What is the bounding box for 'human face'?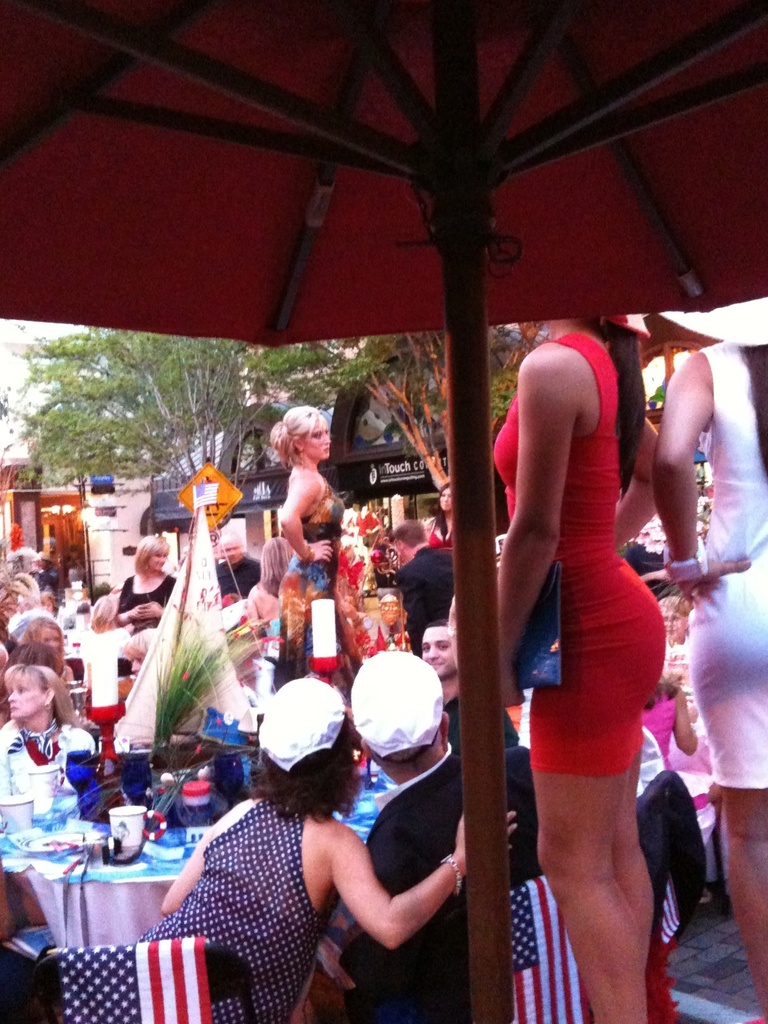
bbox=(298, 417, 332, 463).
